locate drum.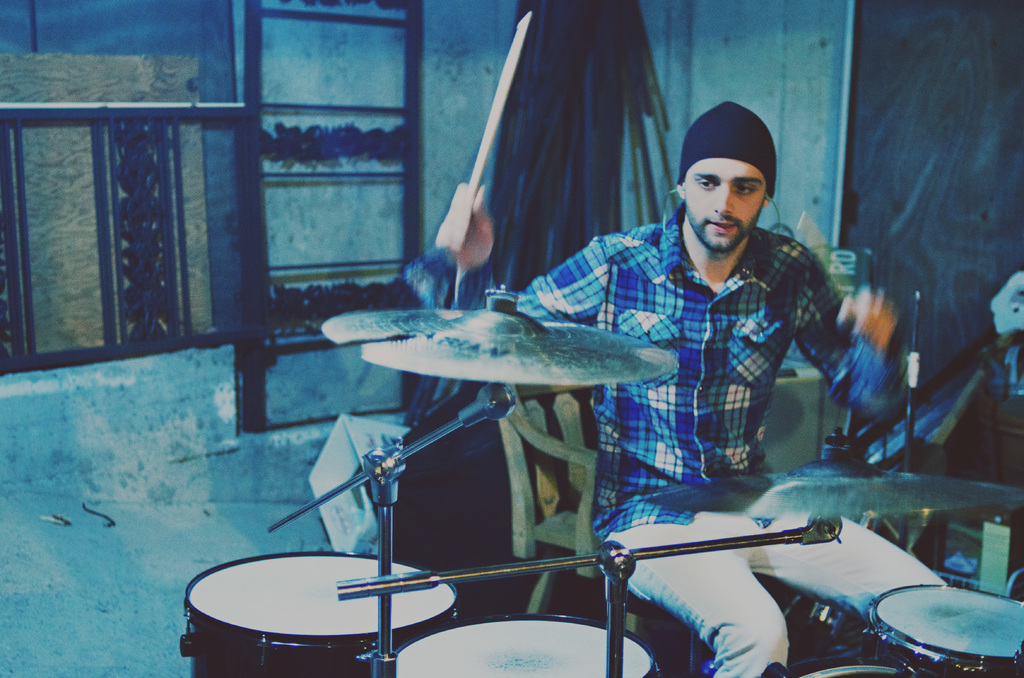
Bounding box: 766 658 927 677.
